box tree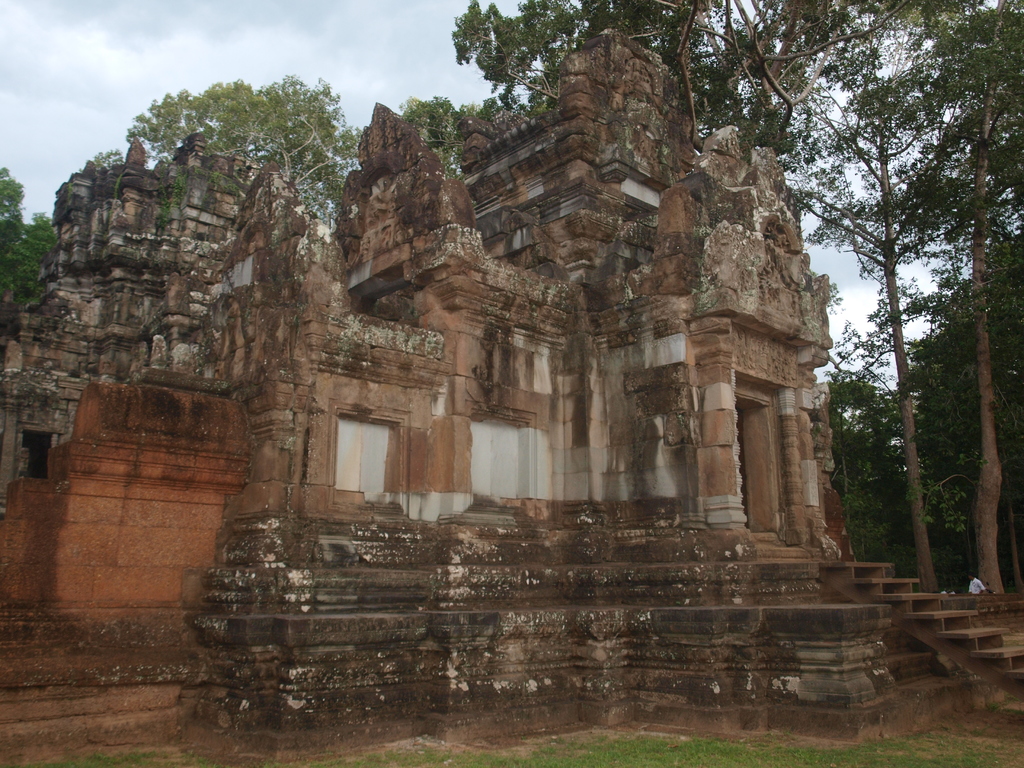
<box>396,93,465,175</box>
